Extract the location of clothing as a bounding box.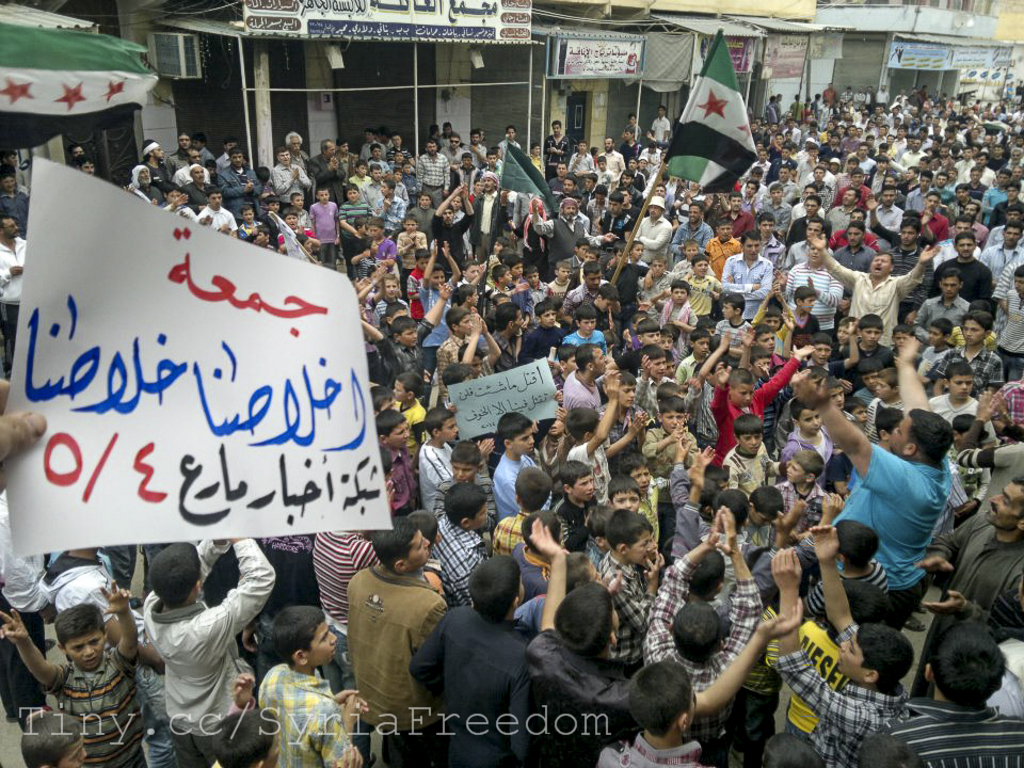
x1=589, y1=302, x2=612, y2=320.
